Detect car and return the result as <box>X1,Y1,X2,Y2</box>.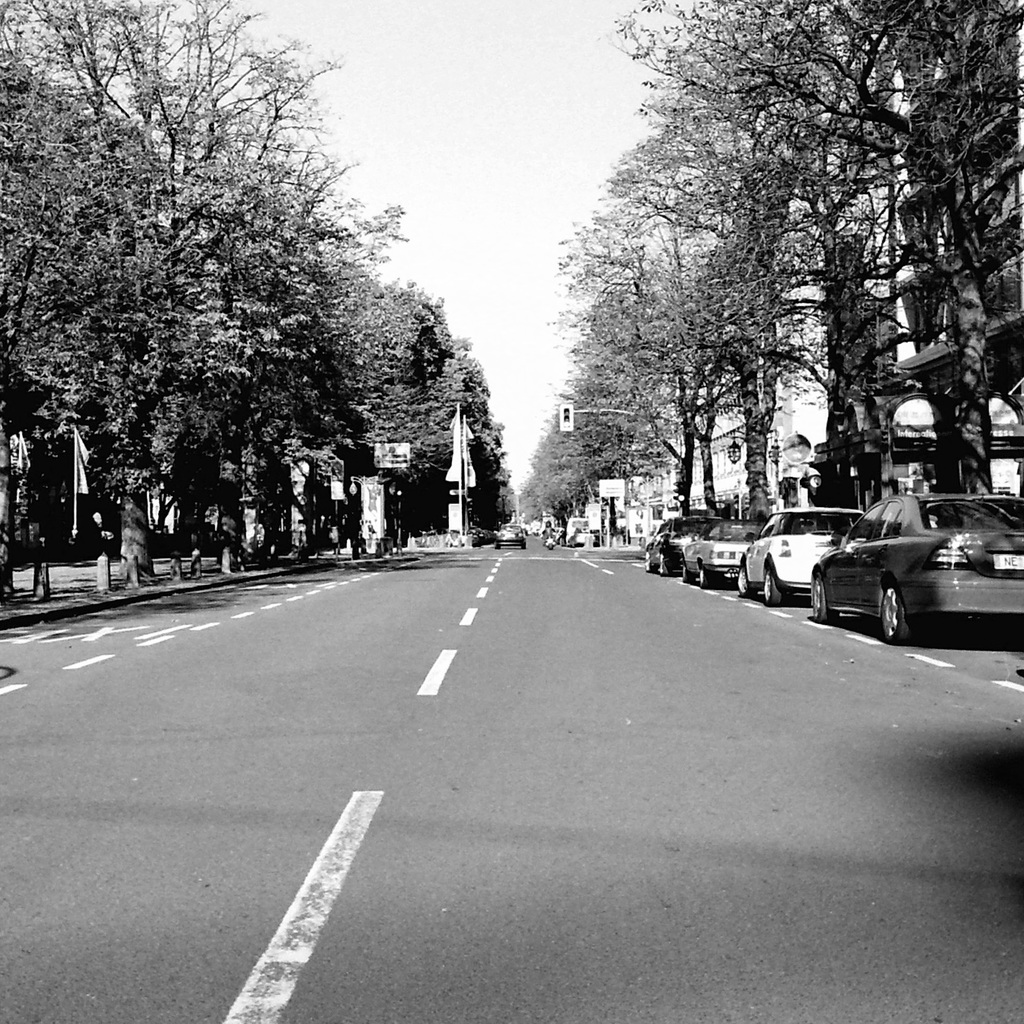
<box>494,525,529,548</box>.
